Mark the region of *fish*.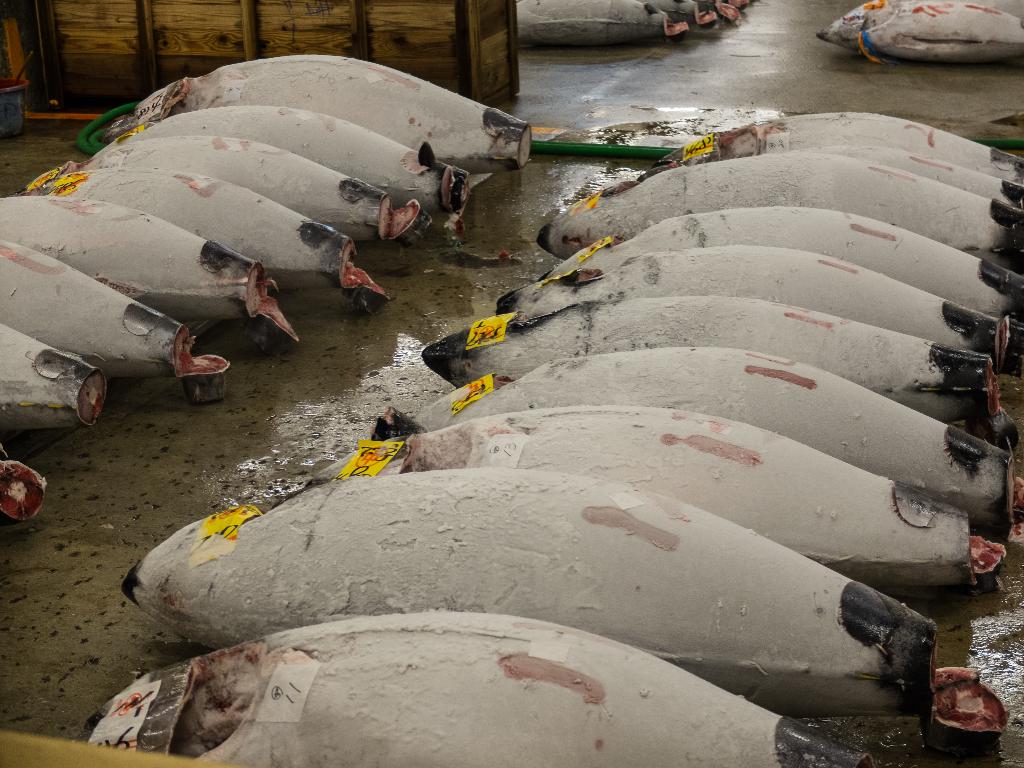
Region: 814,0,1023,77.
